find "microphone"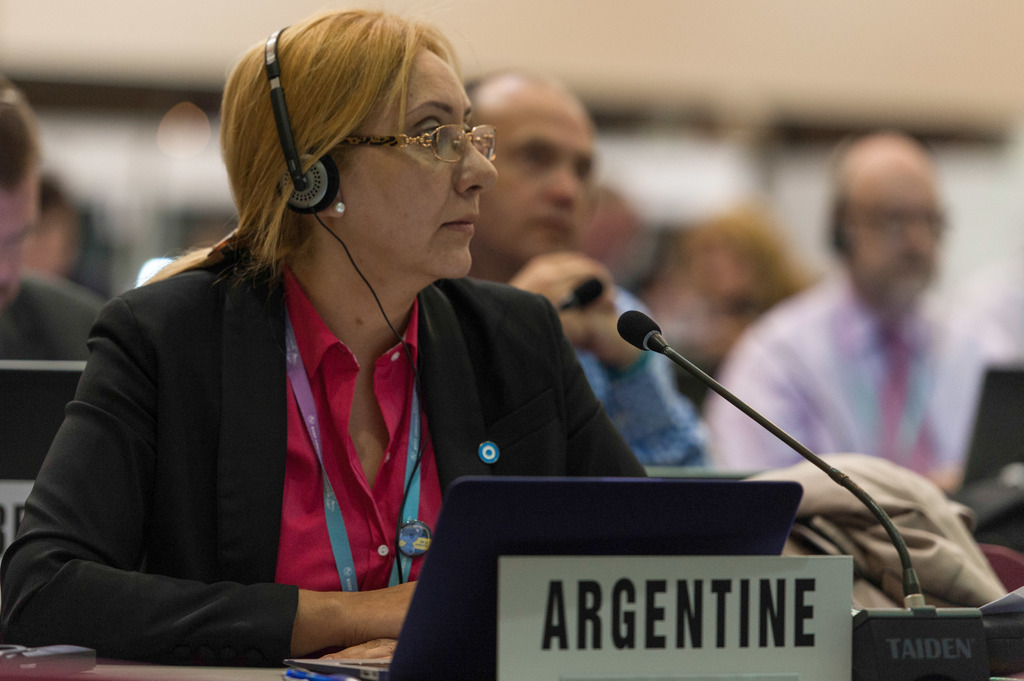
(547, 278, 604, 319)
